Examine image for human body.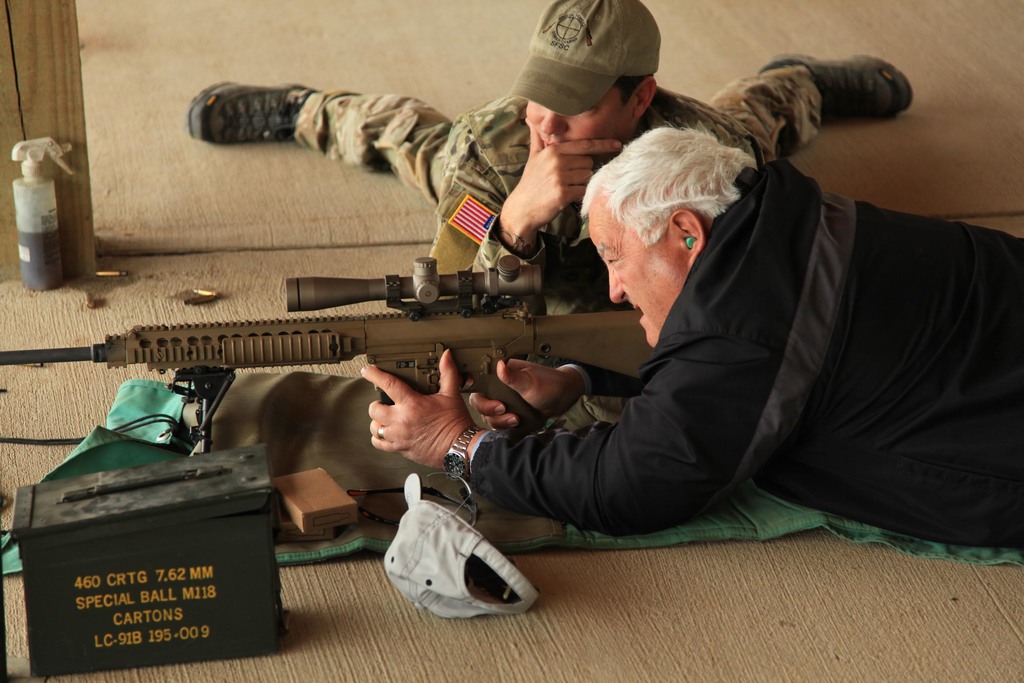
Examination result: region(180, 0, 914, 317).
